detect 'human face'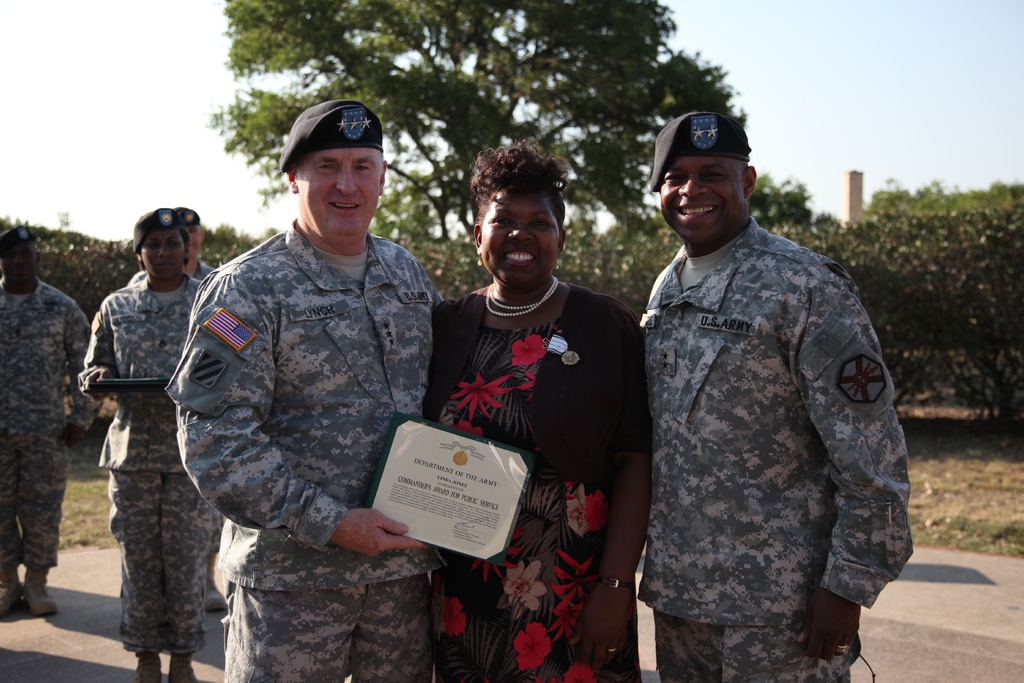
pyautogui.locateOnScreen(0, 240, 38, 284)
